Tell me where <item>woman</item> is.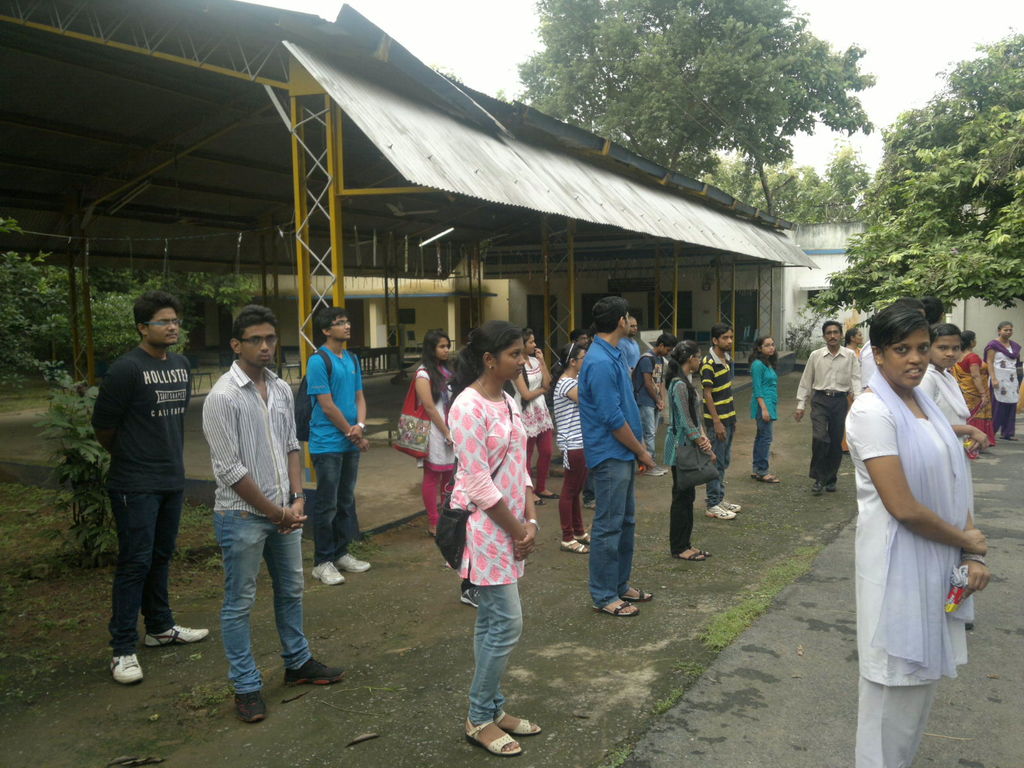
<item>woman</item> is at left=441, top=316, right=541, bottom=755.
